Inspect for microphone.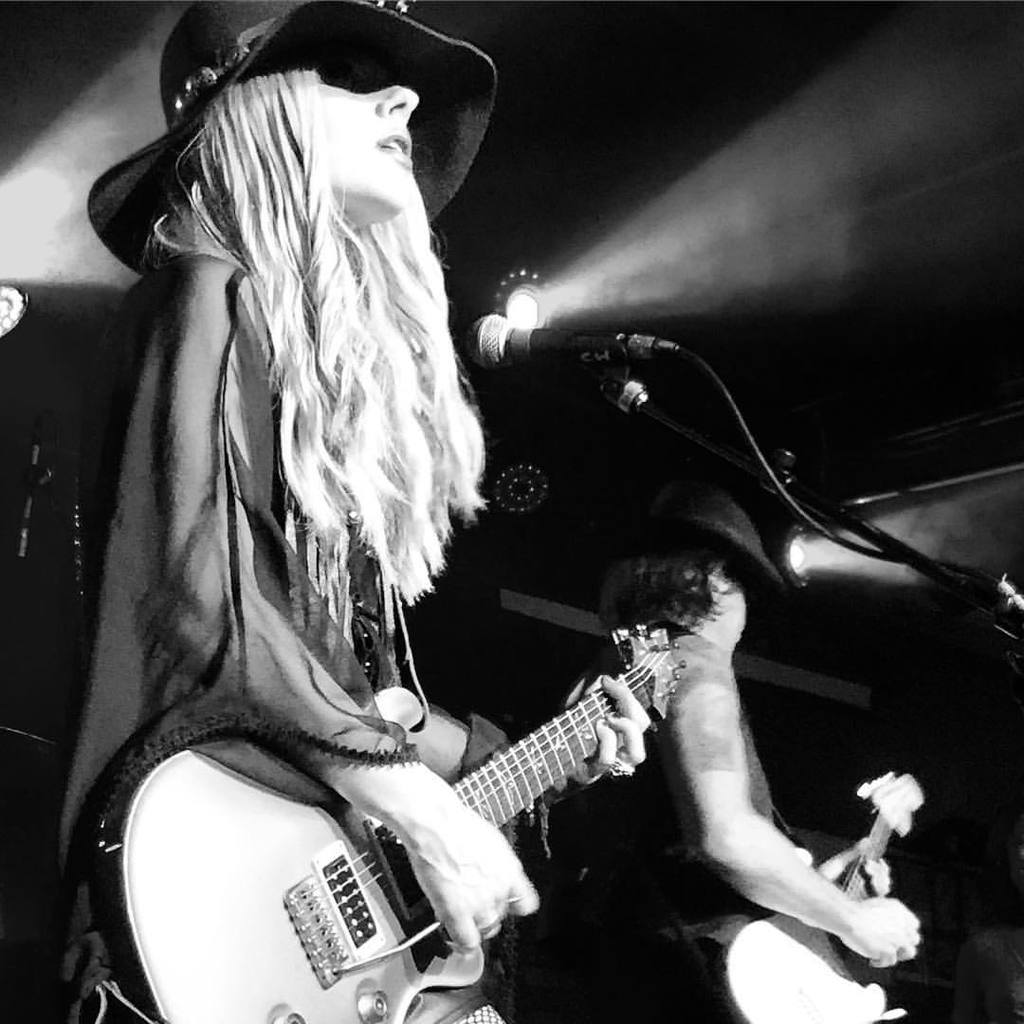
Inspection: (x1=466, y1=307, x2=629, y2=357).
